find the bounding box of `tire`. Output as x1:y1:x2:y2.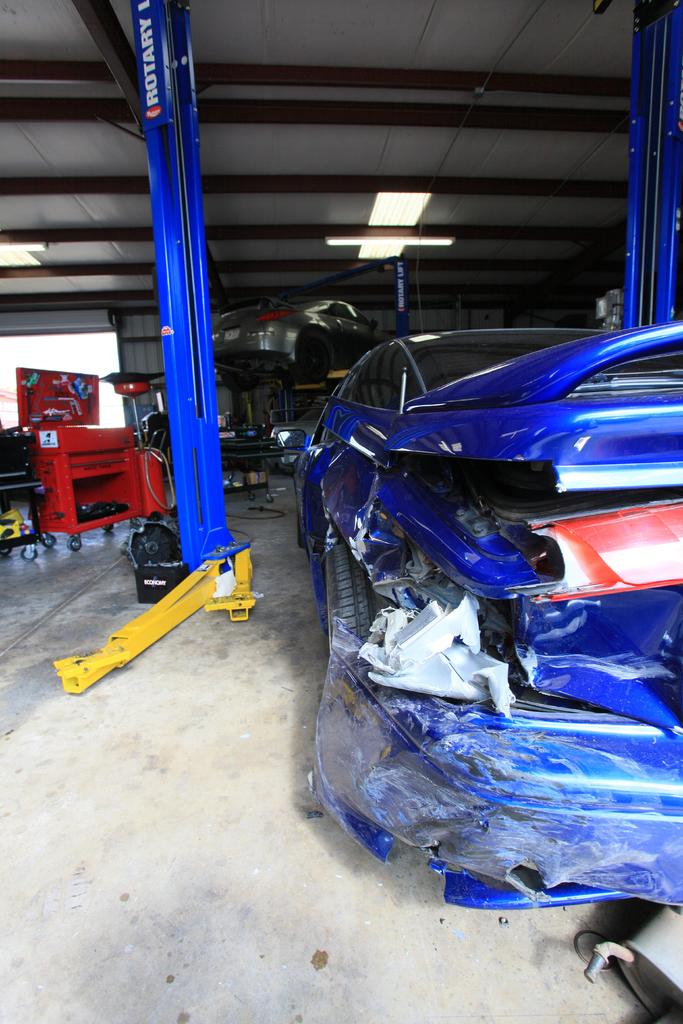
102:525:115:530.
